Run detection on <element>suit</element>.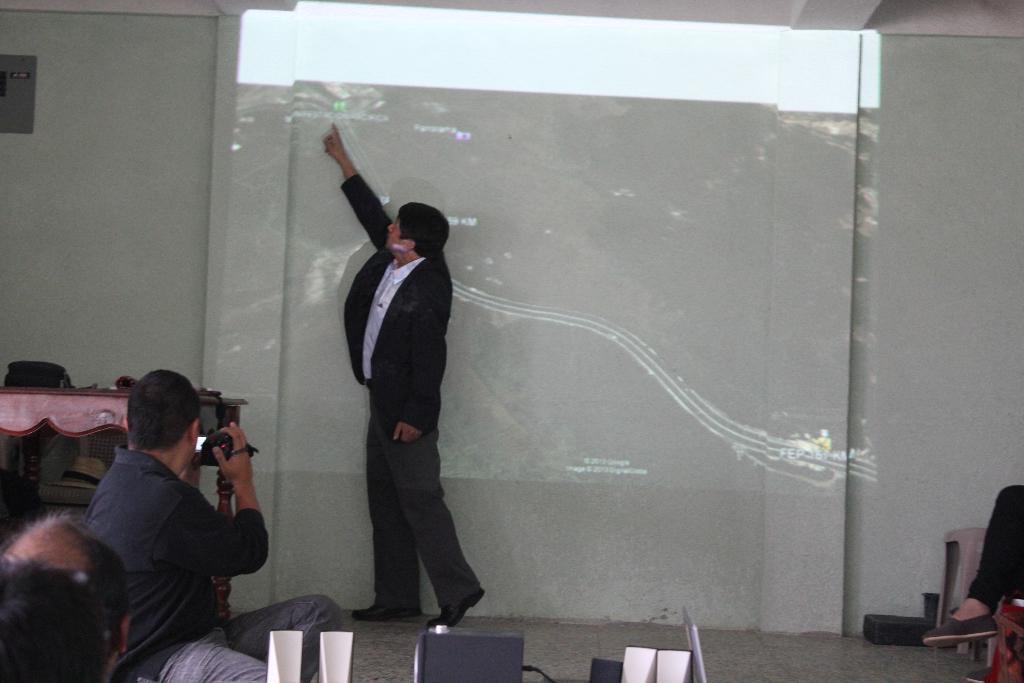
Result: [333,181,470,628].
